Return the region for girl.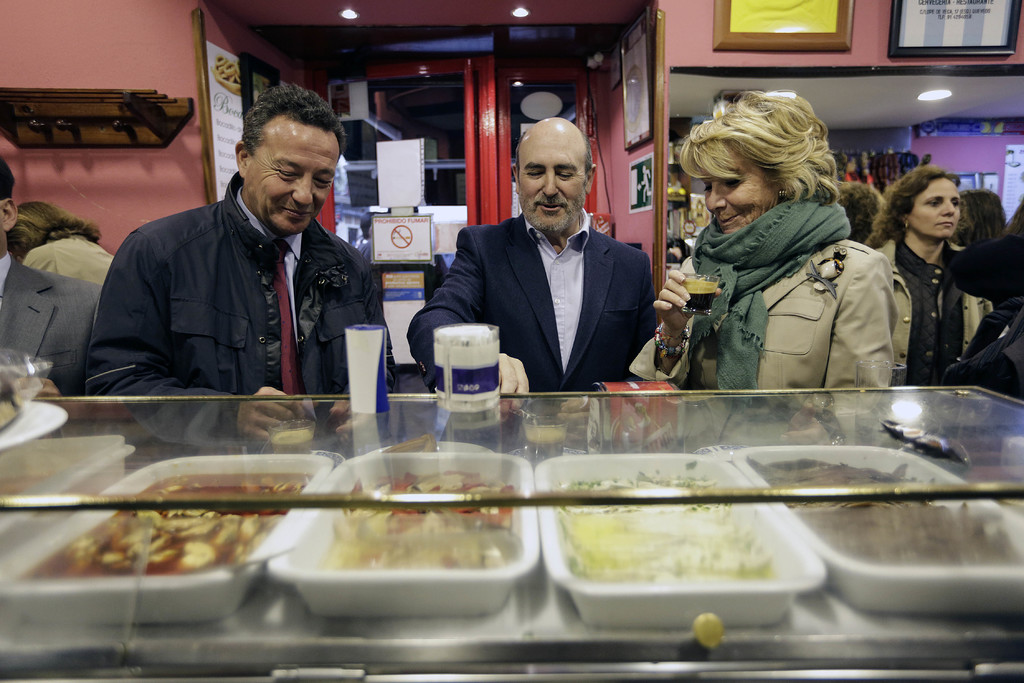
860 163 999 387.
